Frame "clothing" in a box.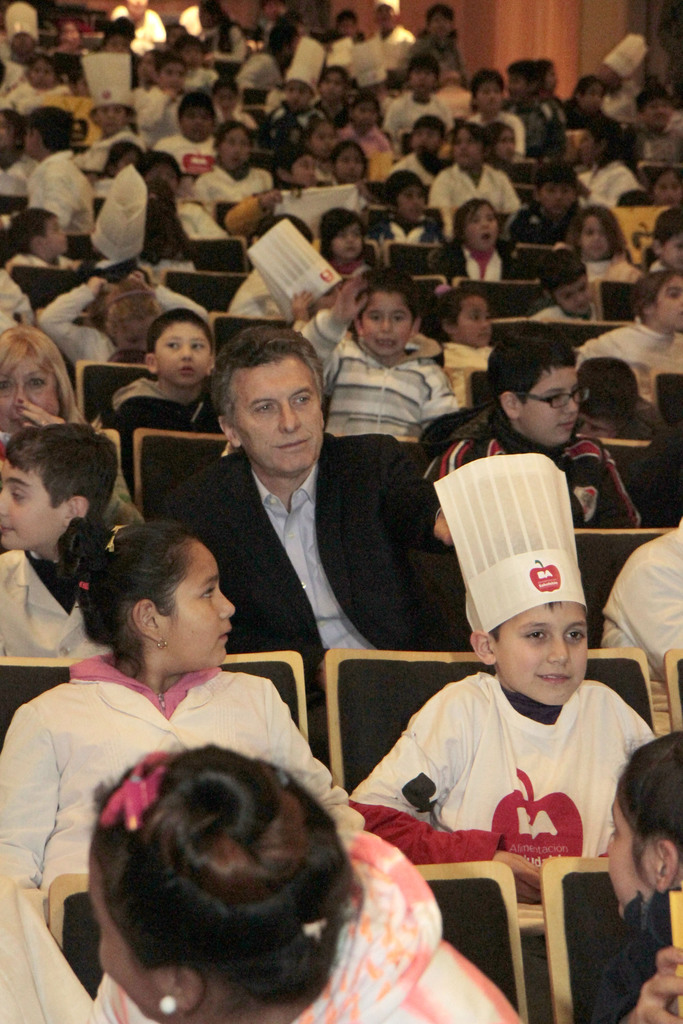
(left=429, top=415, right=646, bottom=531).
